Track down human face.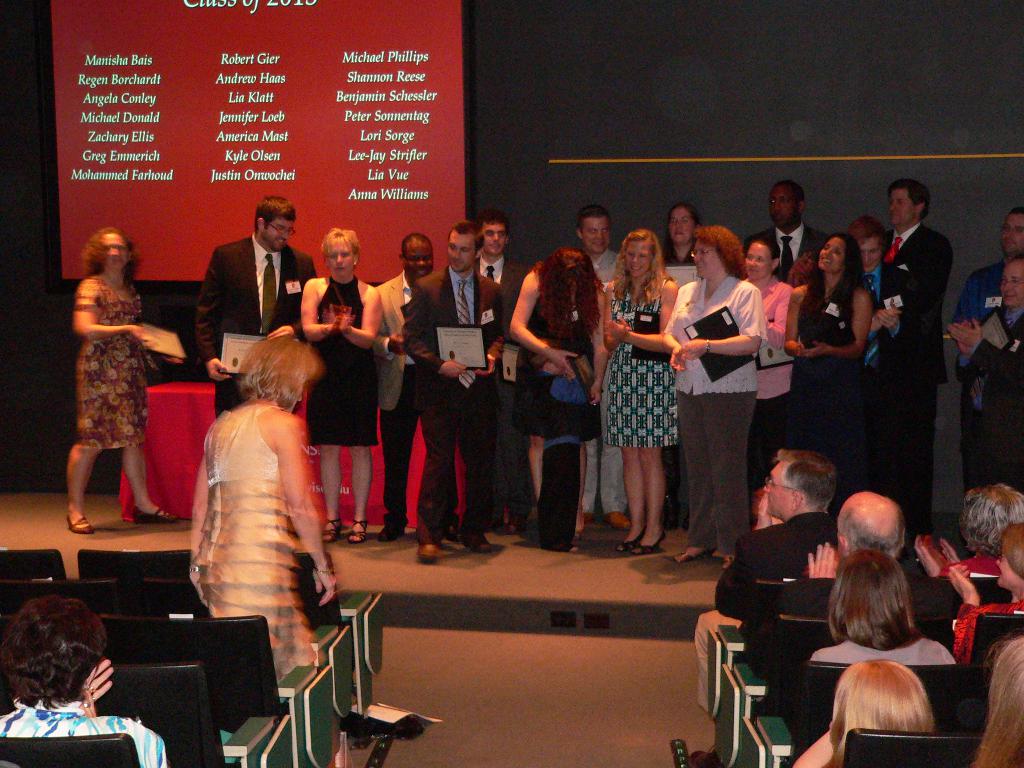
Tracked to (left=817, top=238, right=847, bottom=268).
